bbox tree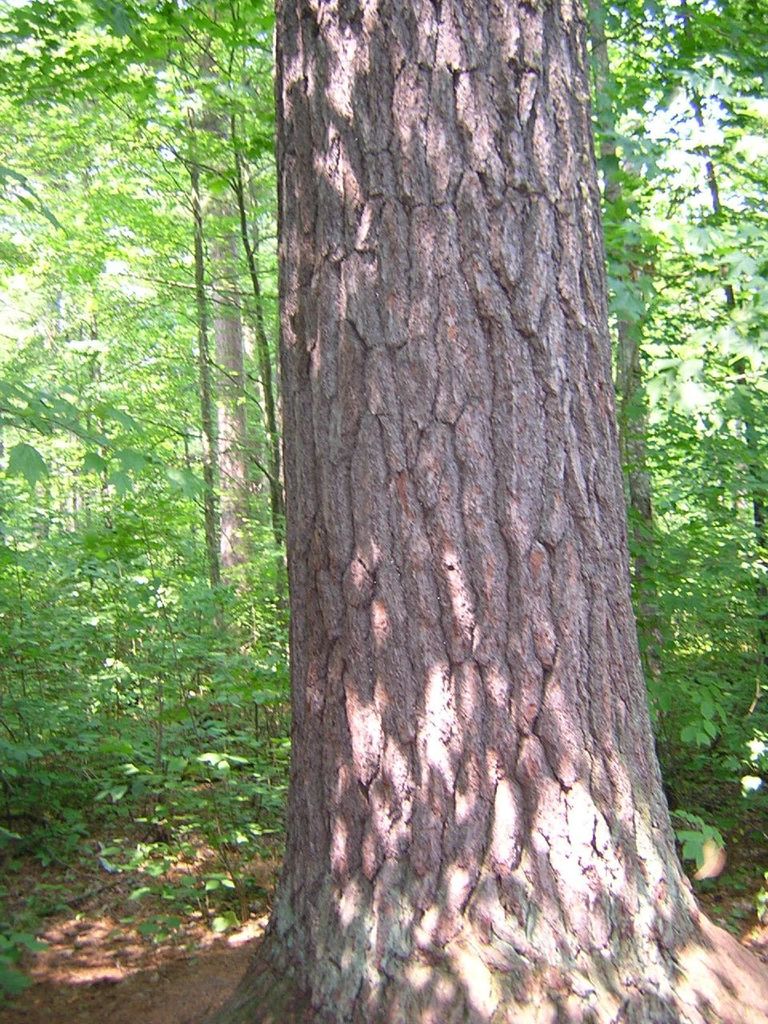
{"left": 594, "top": 0, "right": 766, "bottom": 686}
